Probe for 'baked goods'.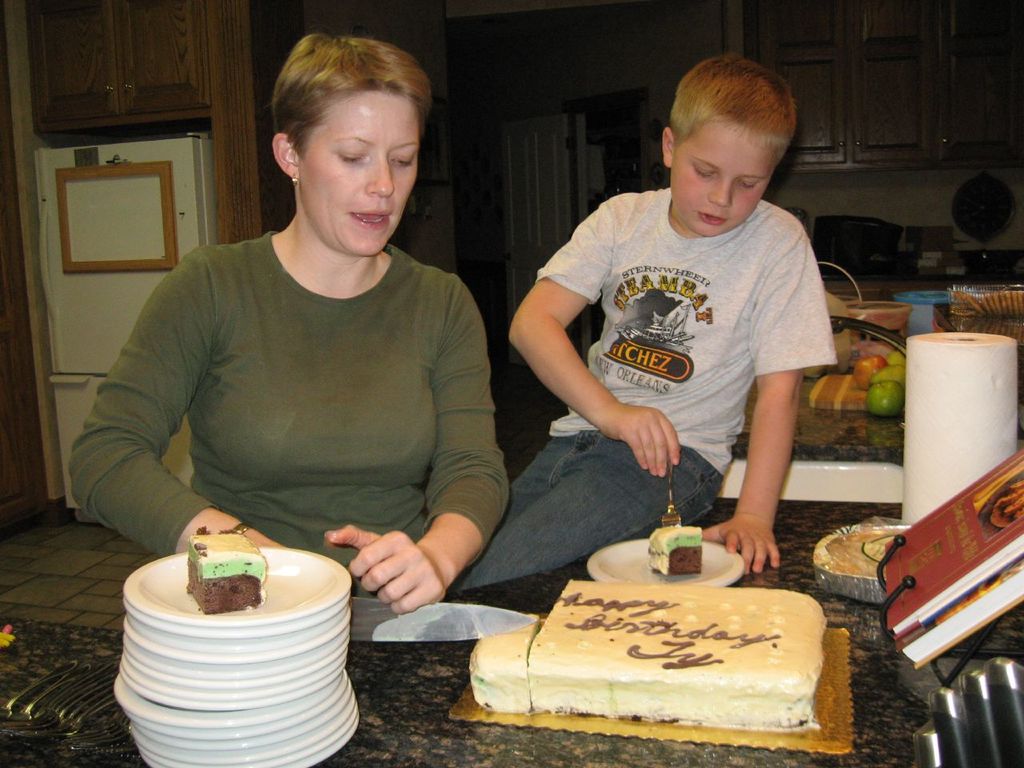
Probe result: Rect(650, 522, 706, 576).
